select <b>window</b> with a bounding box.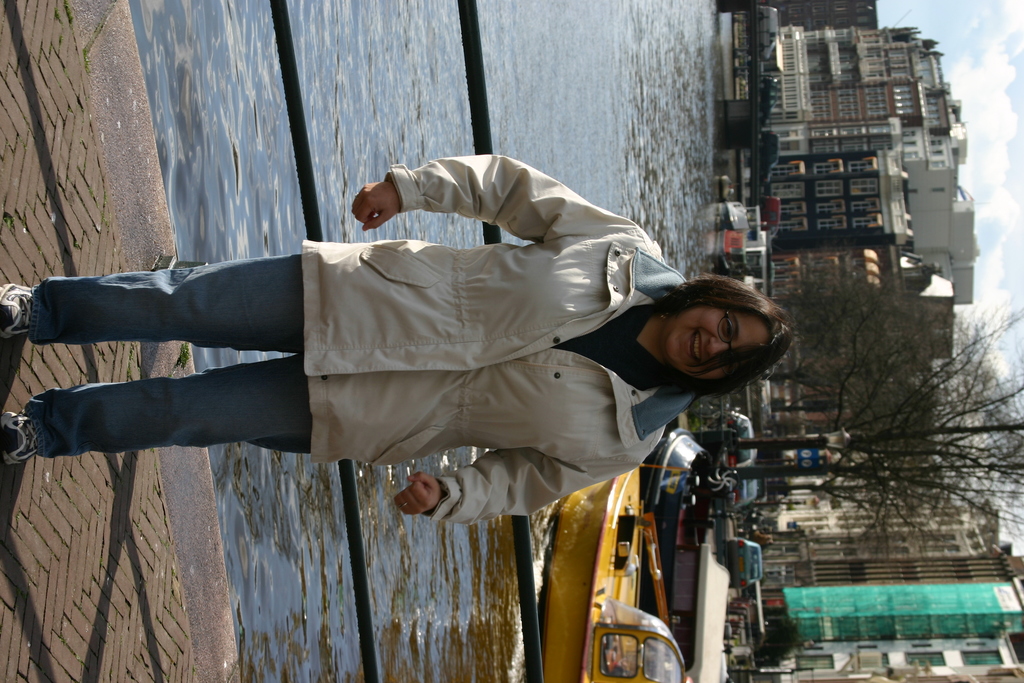
<box>822,216,844,229</box>.
